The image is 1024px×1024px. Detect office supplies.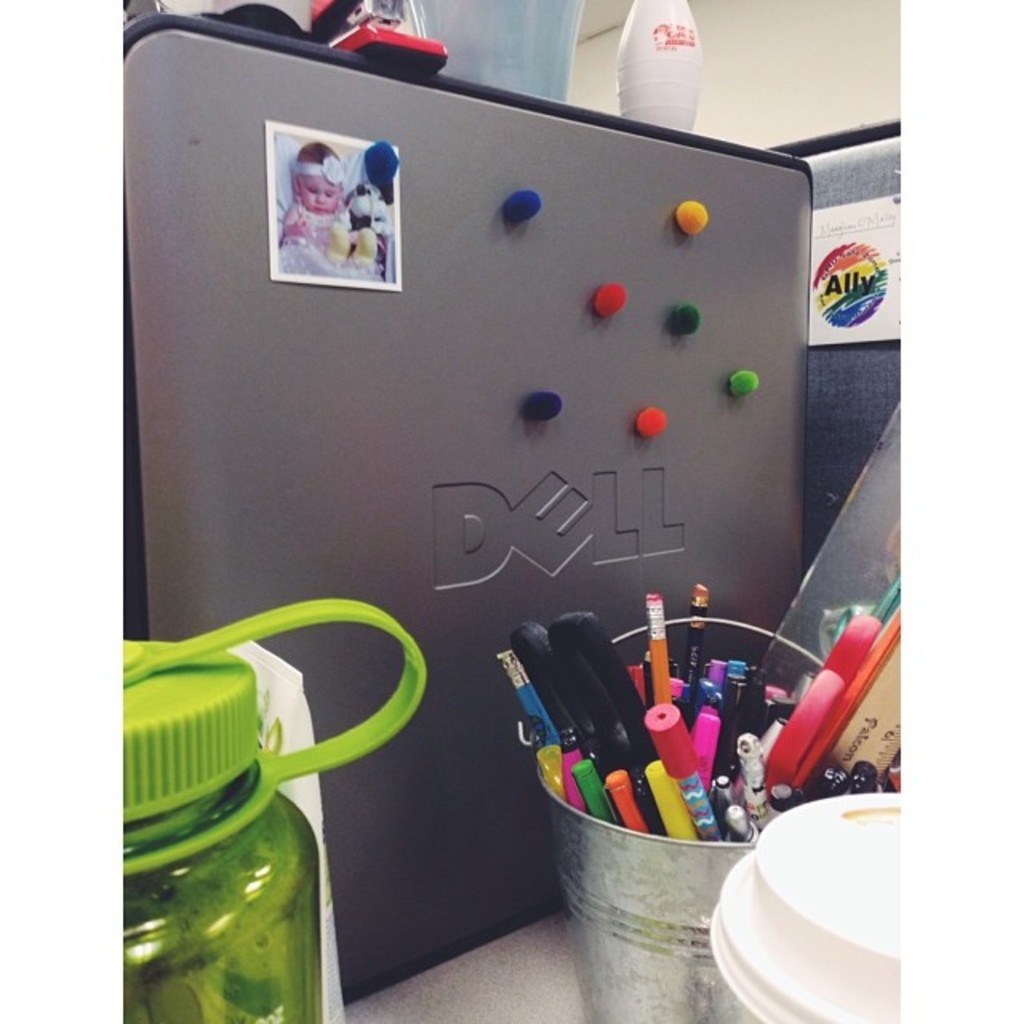
Detection: <region>403, 0, 587, 114</region>.
